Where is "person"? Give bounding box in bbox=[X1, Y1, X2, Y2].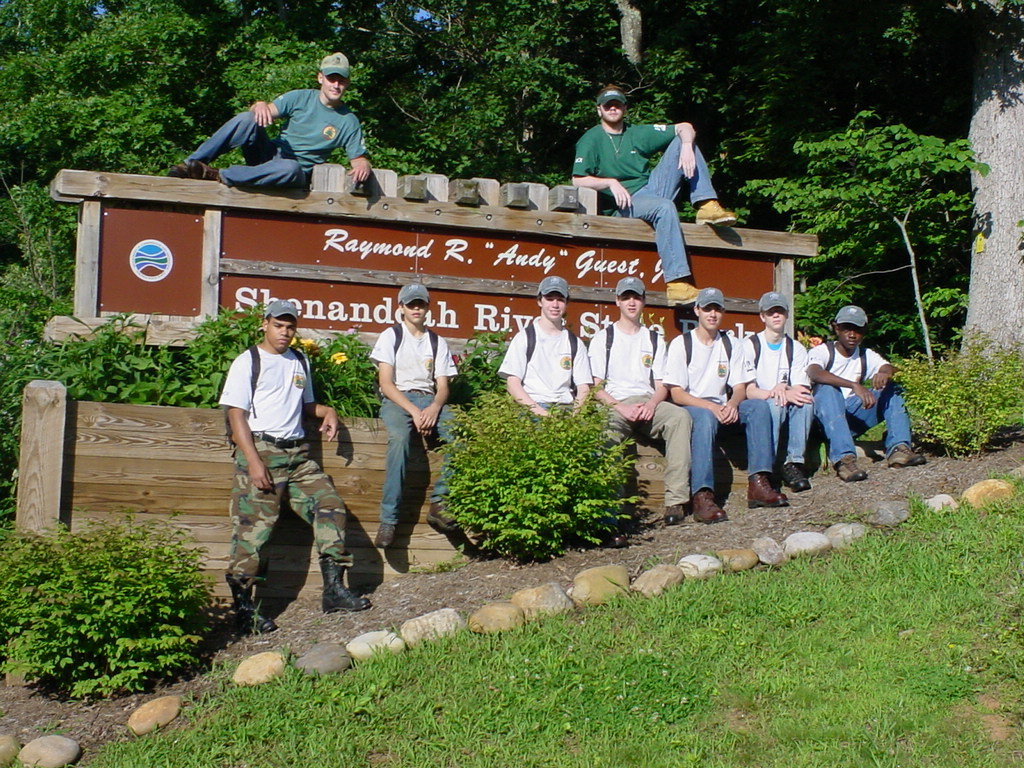
bbox=[660, 297, 781, 524].
